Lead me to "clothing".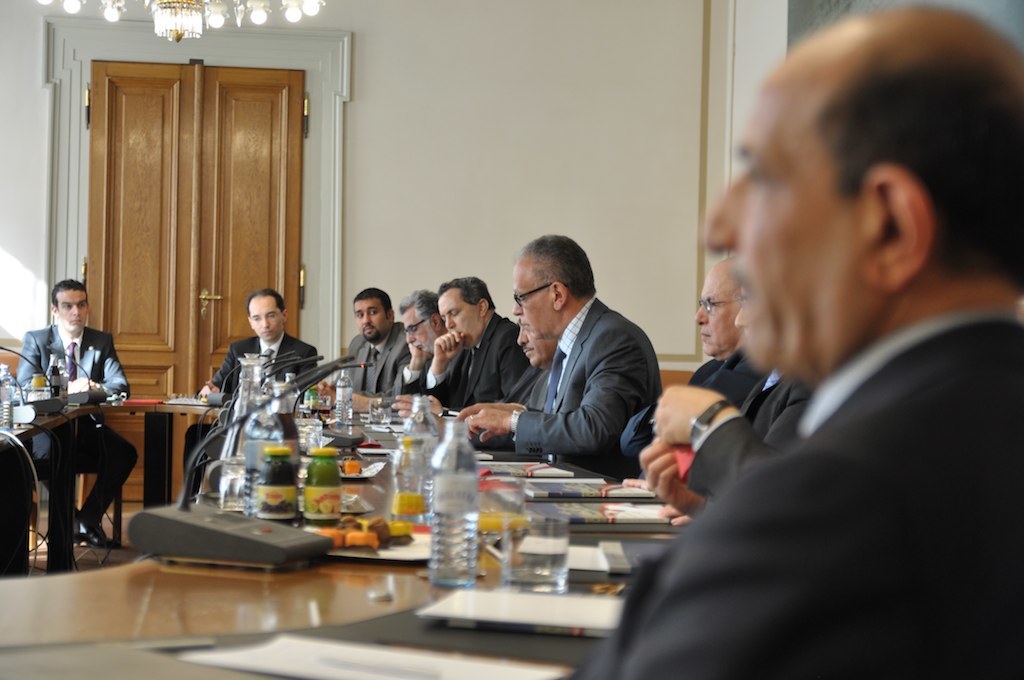
Lead to [left=422, top=306, right=535, bottom=430].
